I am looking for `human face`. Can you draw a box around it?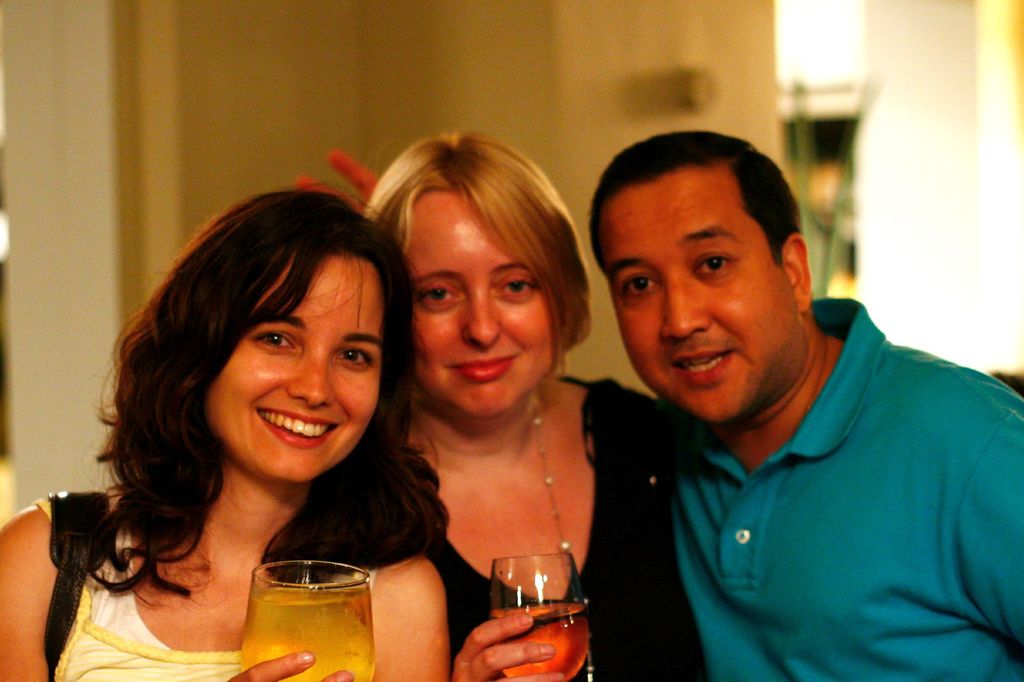
Sure, the bounding box is x1=207 y1=253 x2=384 y2=484.
